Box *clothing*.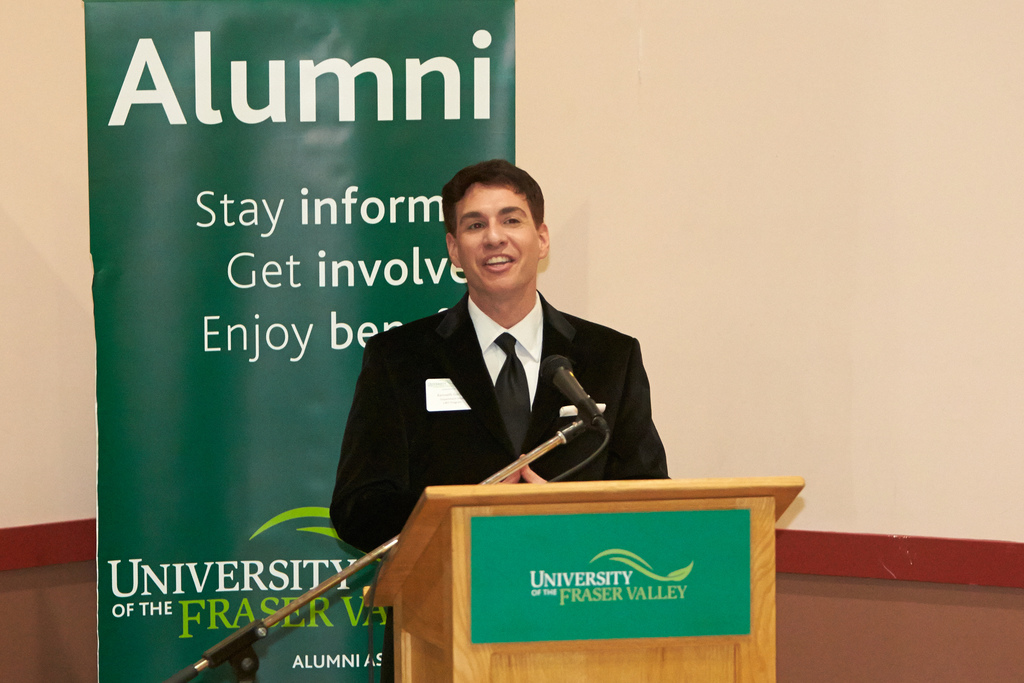
[332,289,677,682].
